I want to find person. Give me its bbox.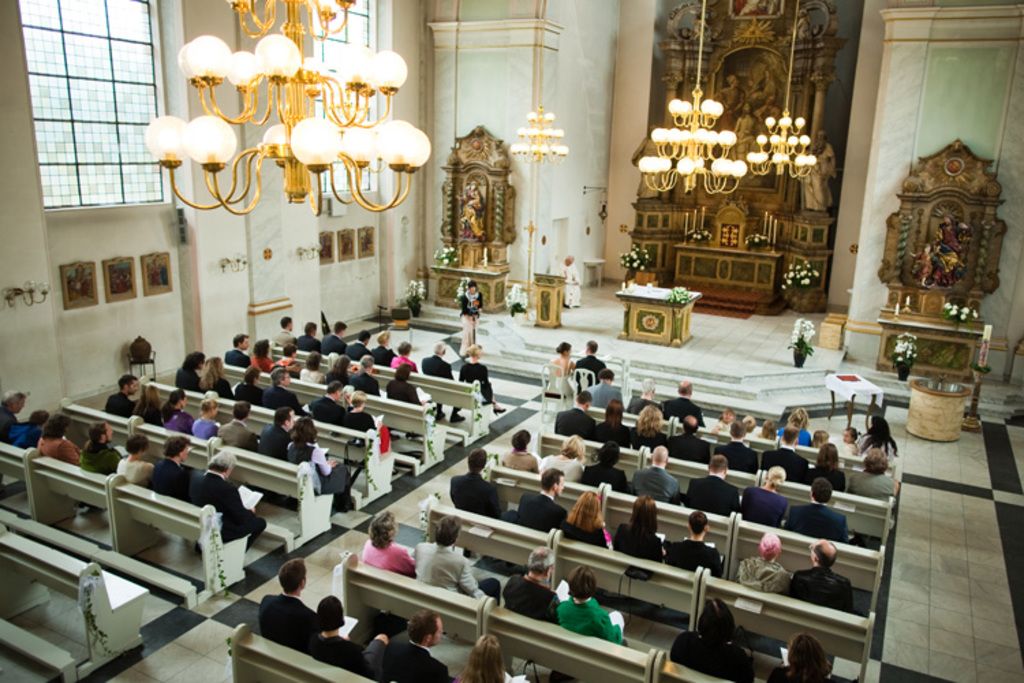
(left=457, top=280, right=485, bottom=354).
